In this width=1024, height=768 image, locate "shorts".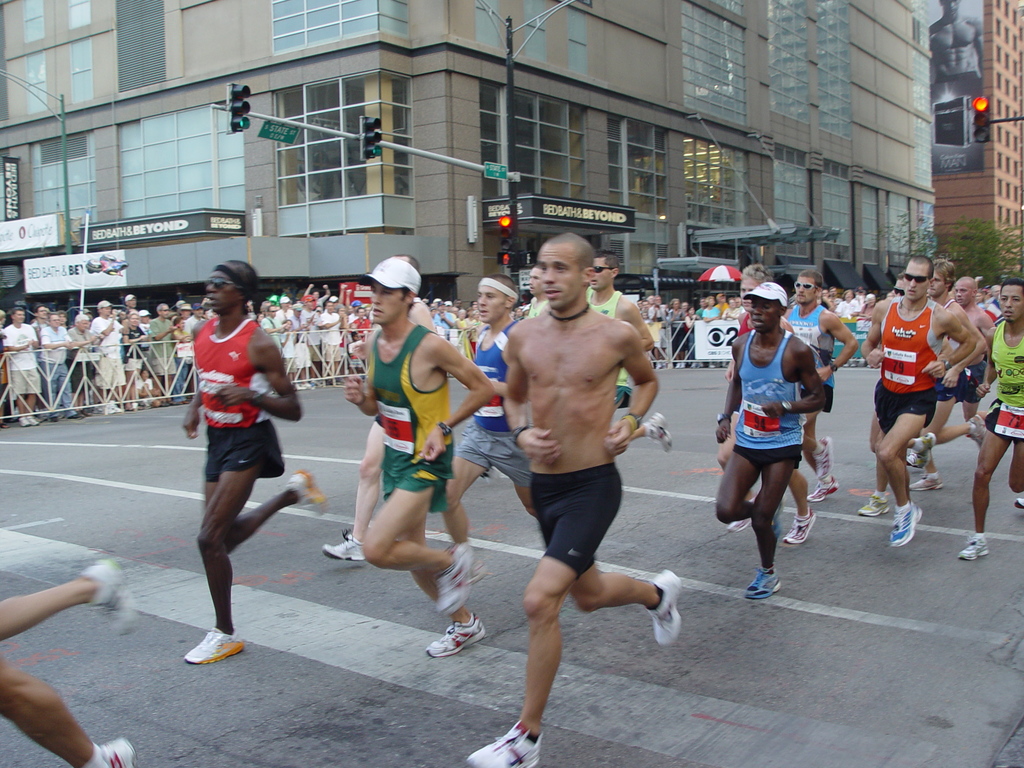
Bounding box: region(297, 339, 308, 367).
